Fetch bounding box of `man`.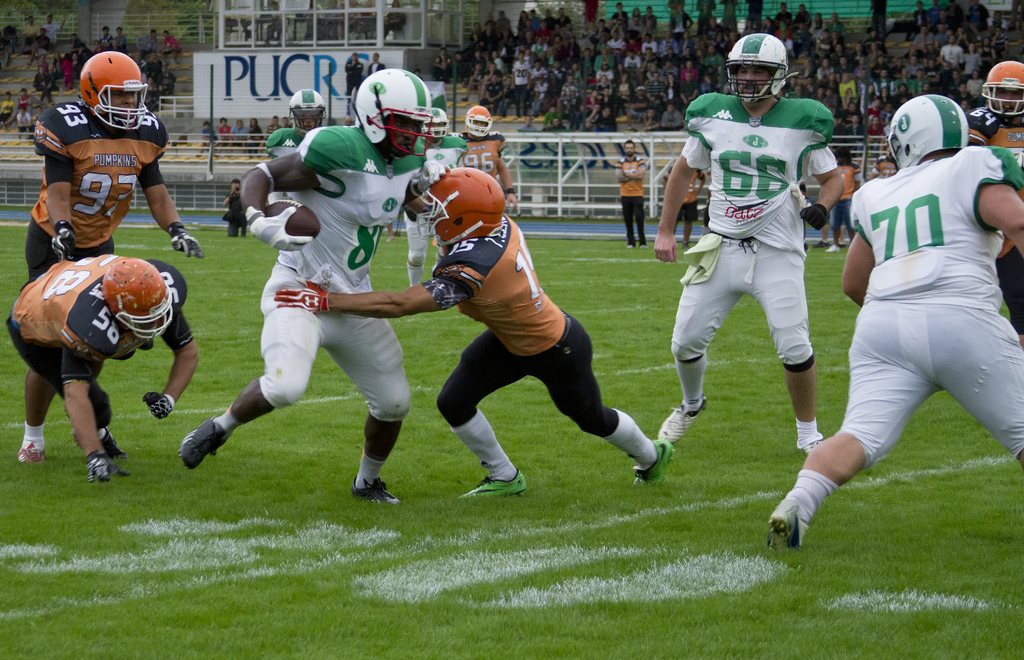
Bbox: bbox=[969, 61, 1023, 341].
